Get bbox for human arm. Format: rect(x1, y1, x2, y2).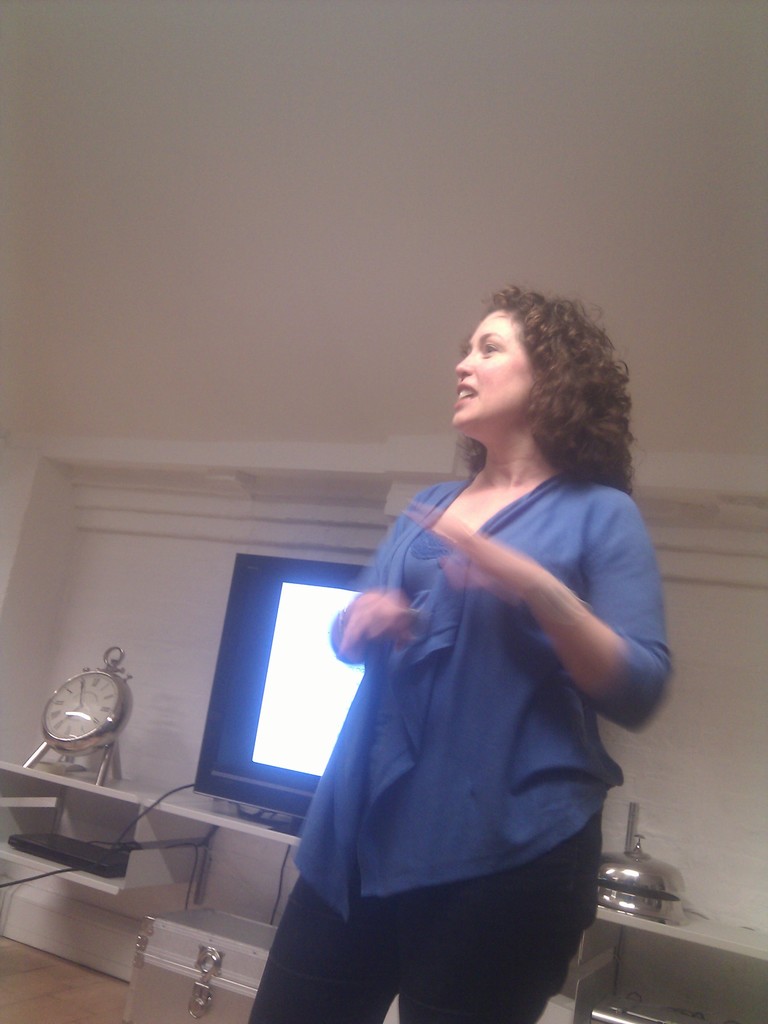
rect(487, 492, 666, 733).
